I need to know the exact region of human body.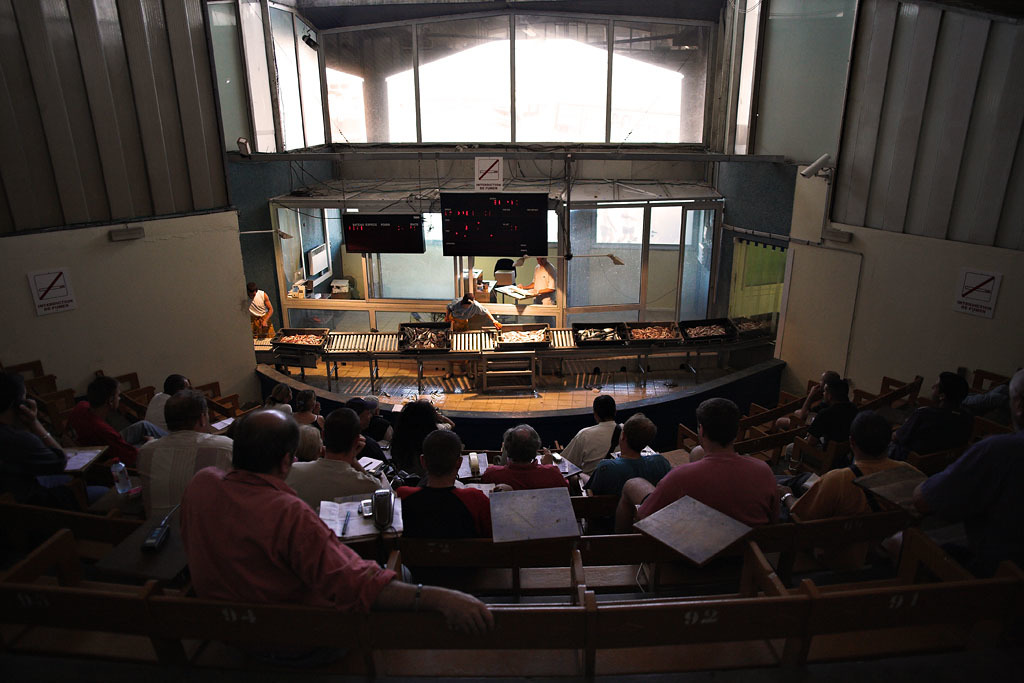
Region: pyautogui.locateOnScreen(248, 281, 273, 338).
